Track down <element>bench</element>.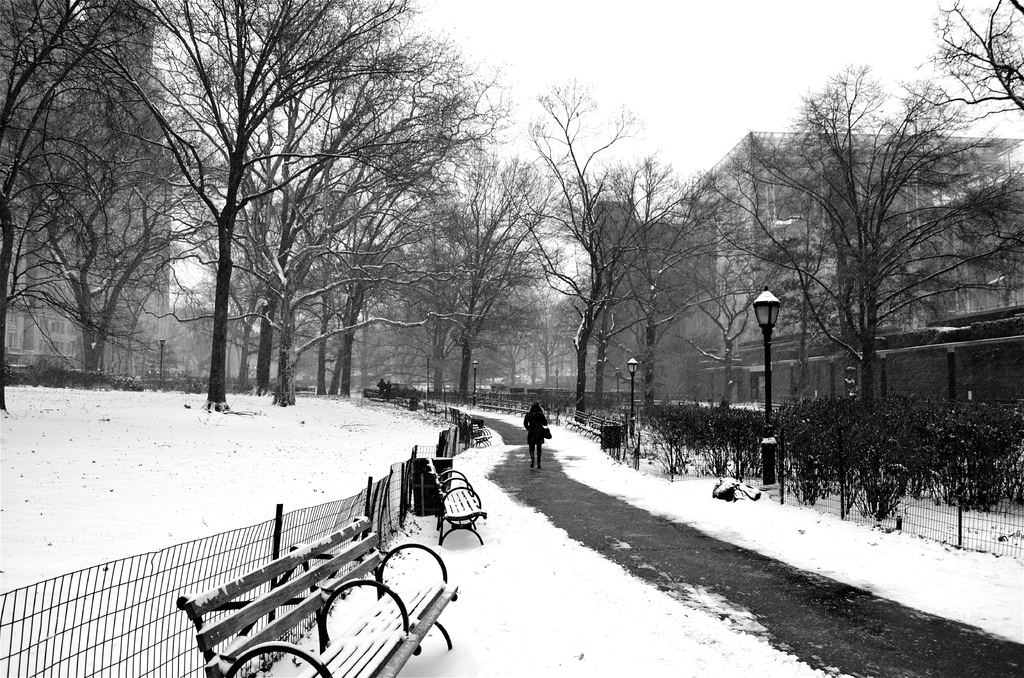
Tracked to crop(425, 462, 486, 542).
